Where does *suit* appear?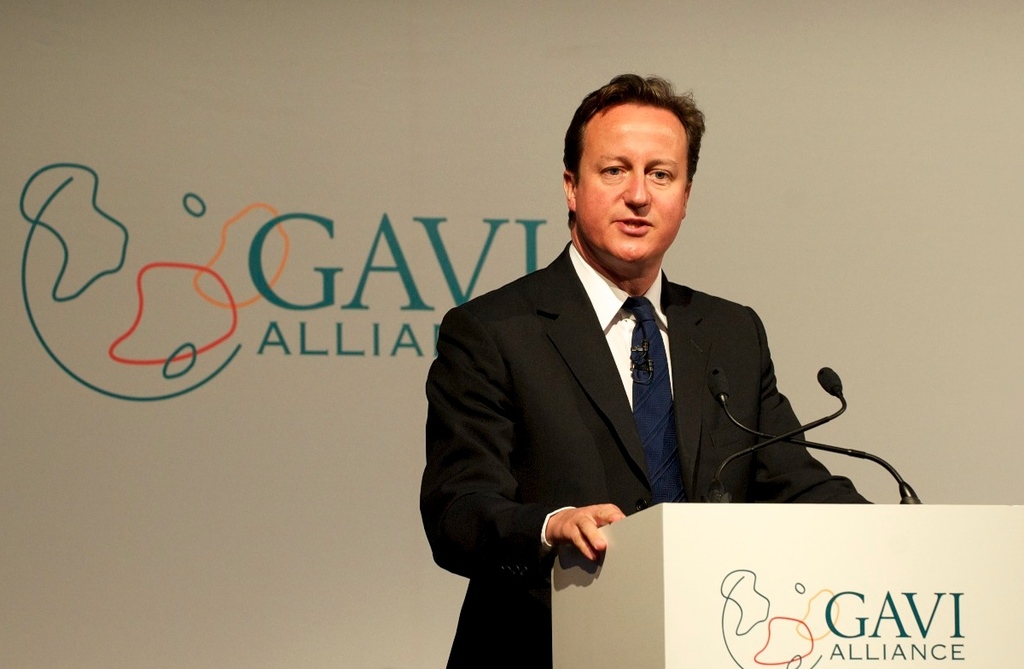
Appears at (414, 139, 751, 620).
